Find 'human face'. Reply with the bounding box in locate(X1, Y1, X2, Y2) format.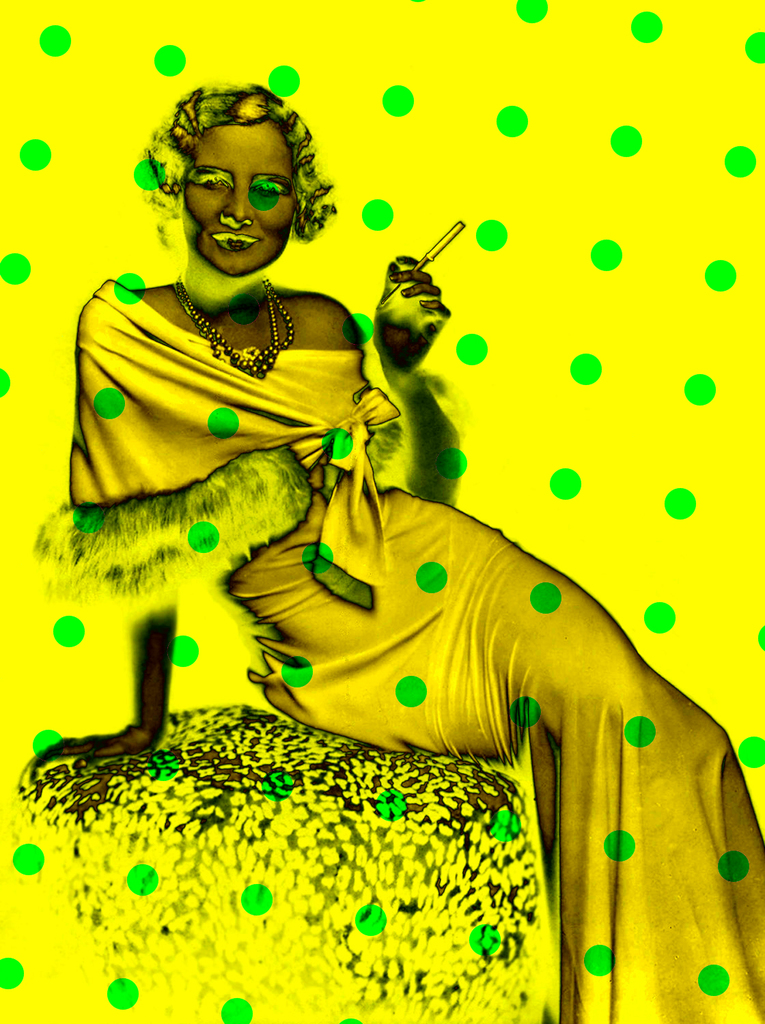
locate(176, 115, 295, 285).
